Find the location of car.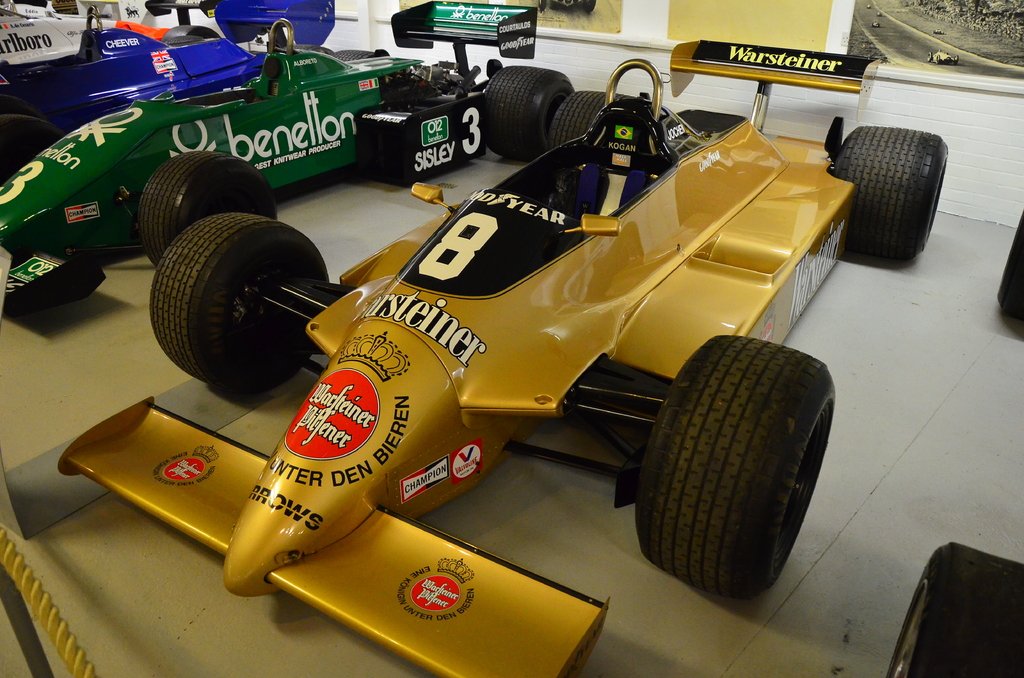
Location: <region>0, 0, 336, 179</region>.
